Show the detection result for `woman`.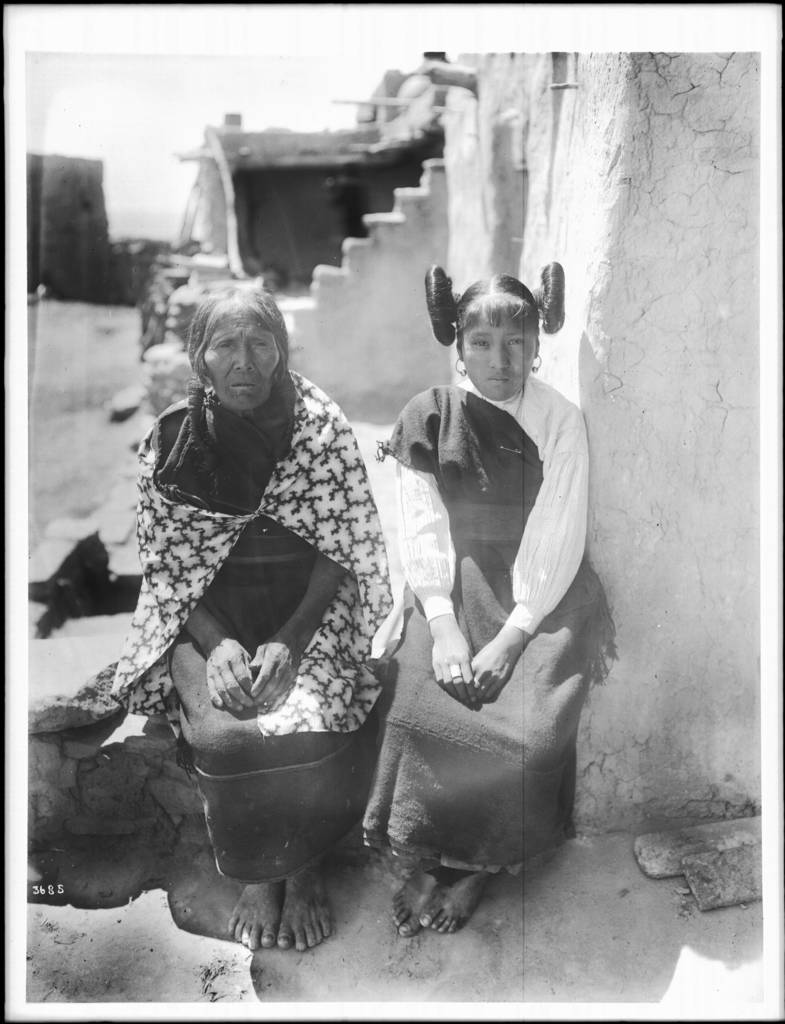
[x1=103, y1=237, x2=418, y2=966].
